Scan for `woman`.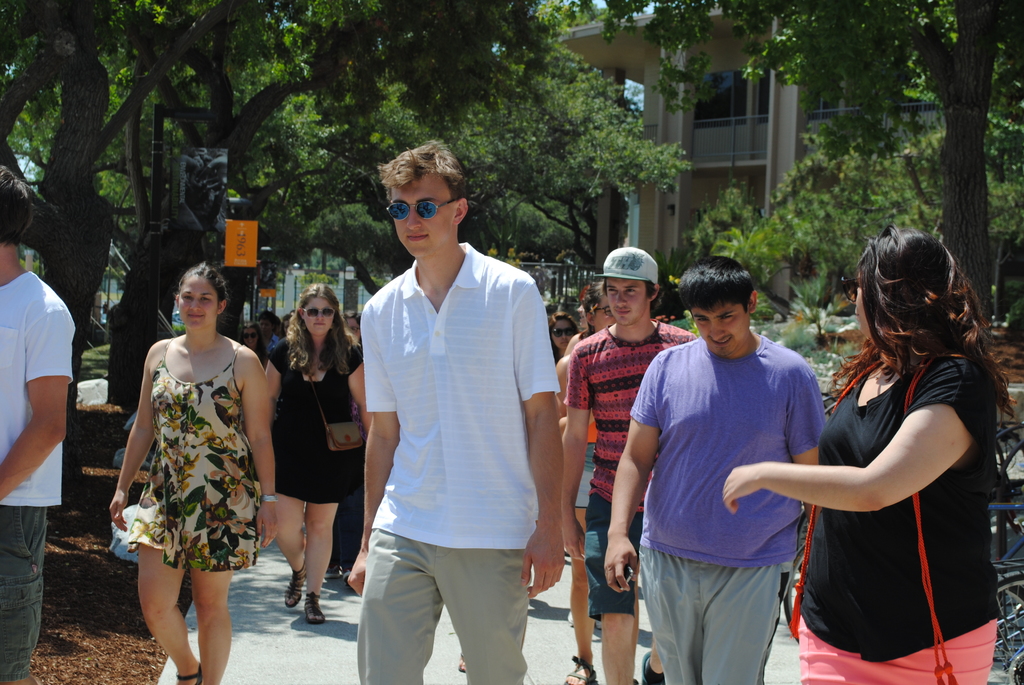
Scan result: <box>254,289,351,618</box>.
